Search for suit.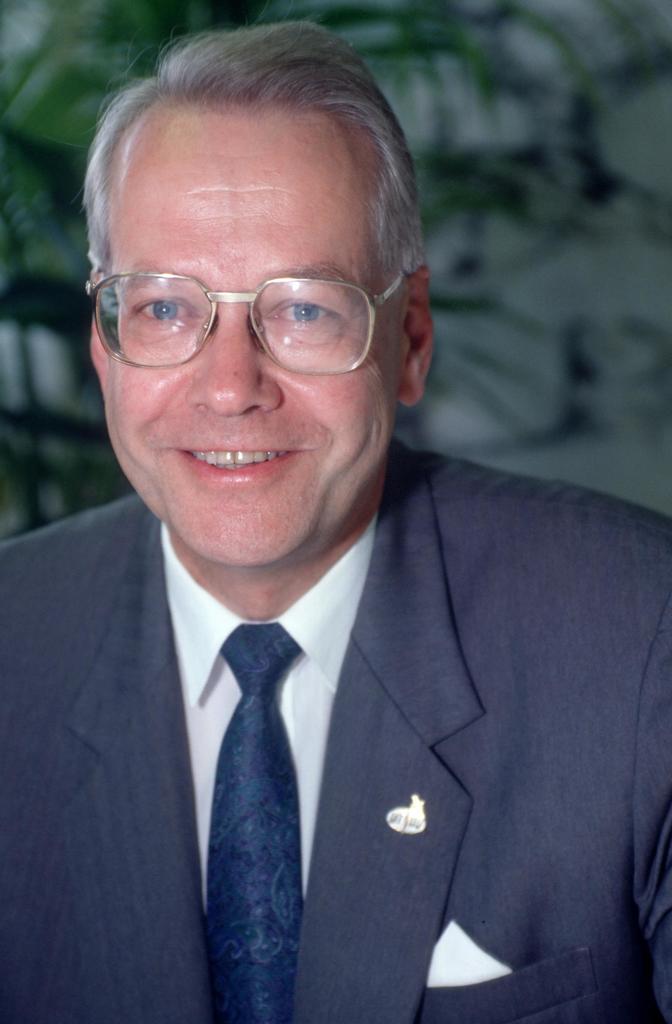
Found at left=36, top=305, right=641, bottom=1014.
